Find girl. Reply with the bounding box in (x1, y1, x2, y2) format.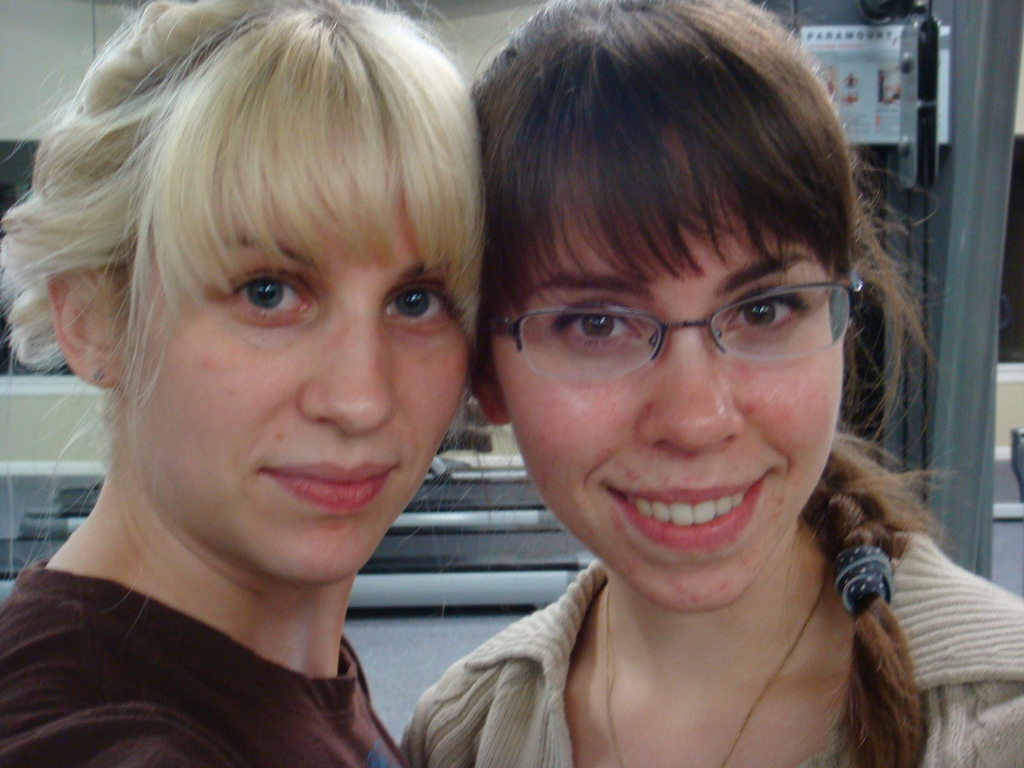
(0, 0, 488, 767).
